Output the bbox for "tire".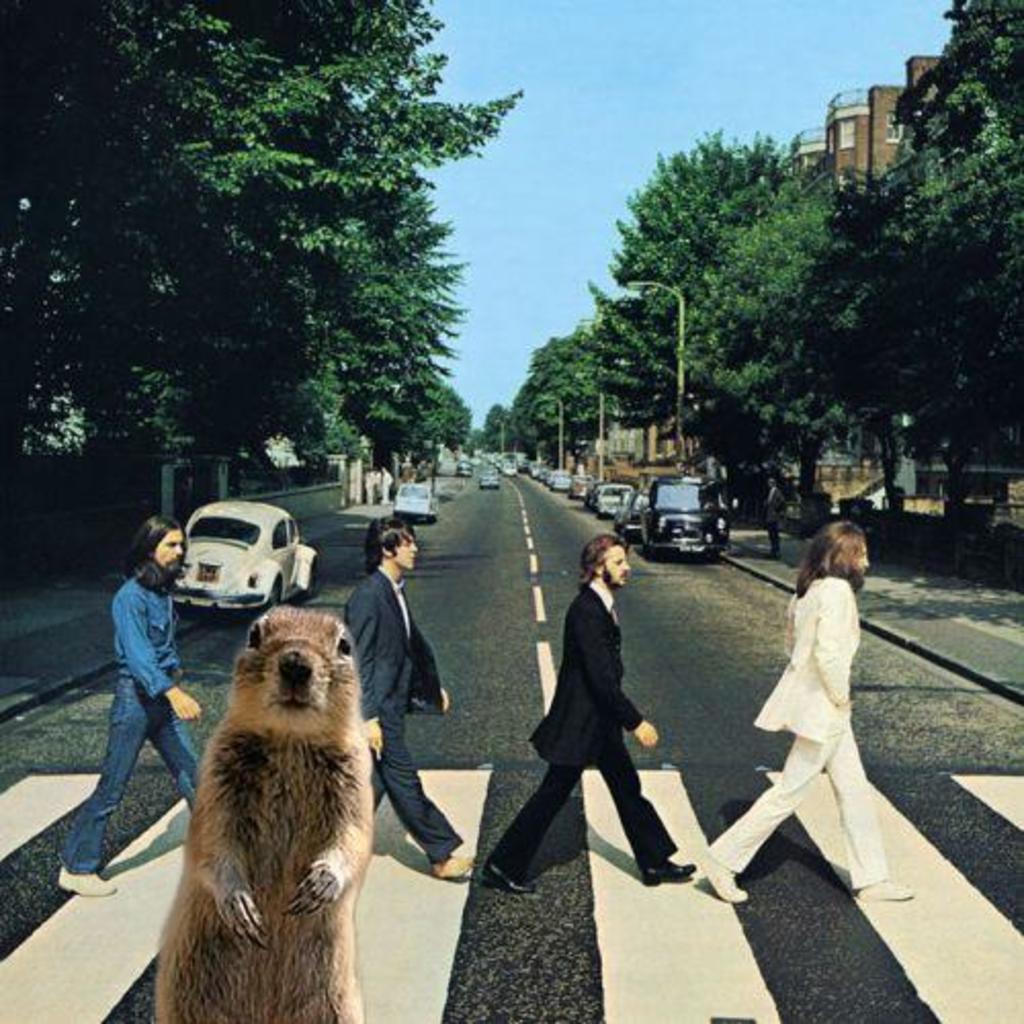
rect(424, 516, 436, 522).
